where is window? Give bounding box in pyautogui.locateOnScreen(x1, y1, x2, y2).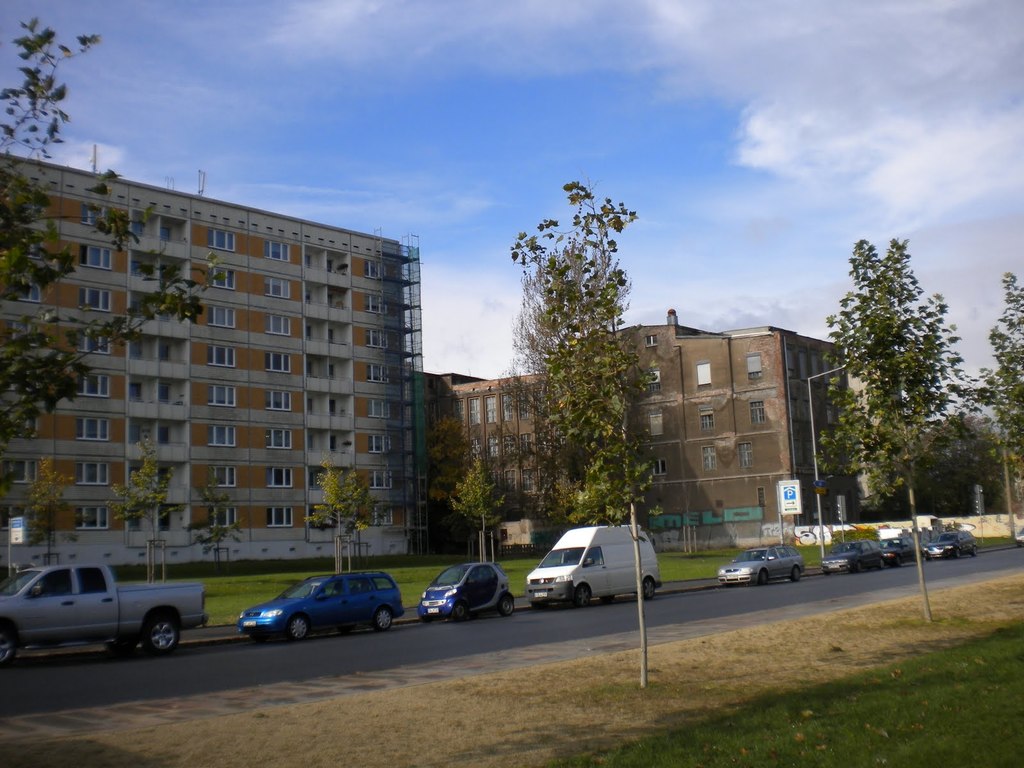
pyautogui.locateOnScreen(366, 396, 391, 420).
